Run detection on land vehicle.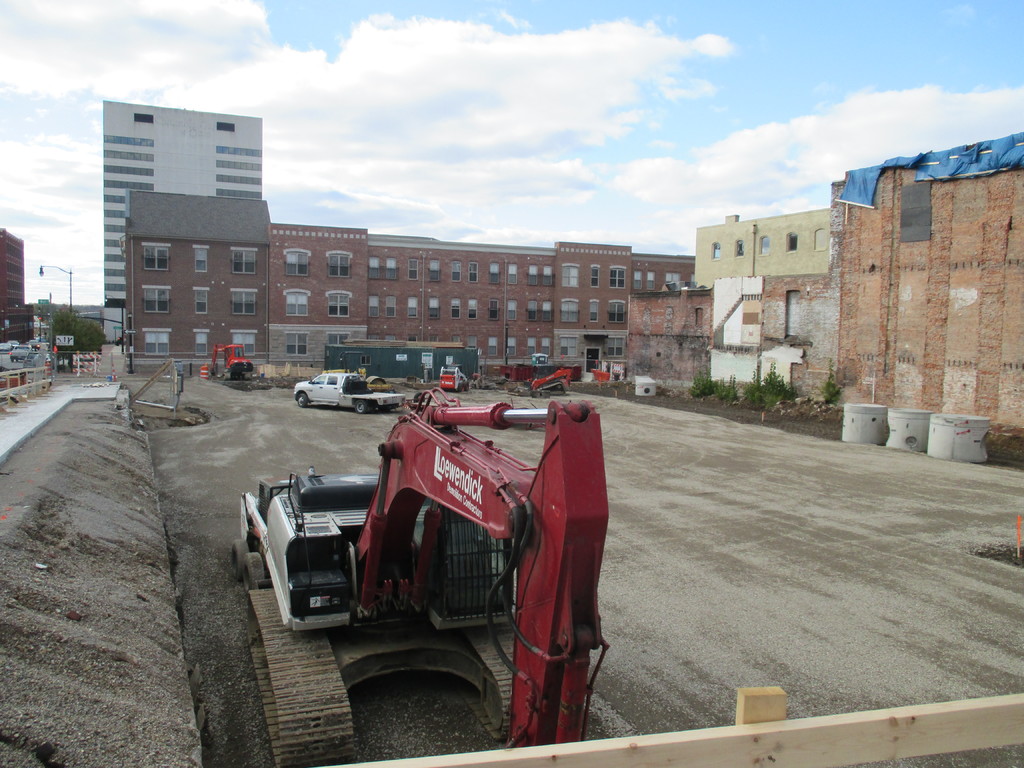
Result: x1=292 y1=366 x2=406 y2=406.
